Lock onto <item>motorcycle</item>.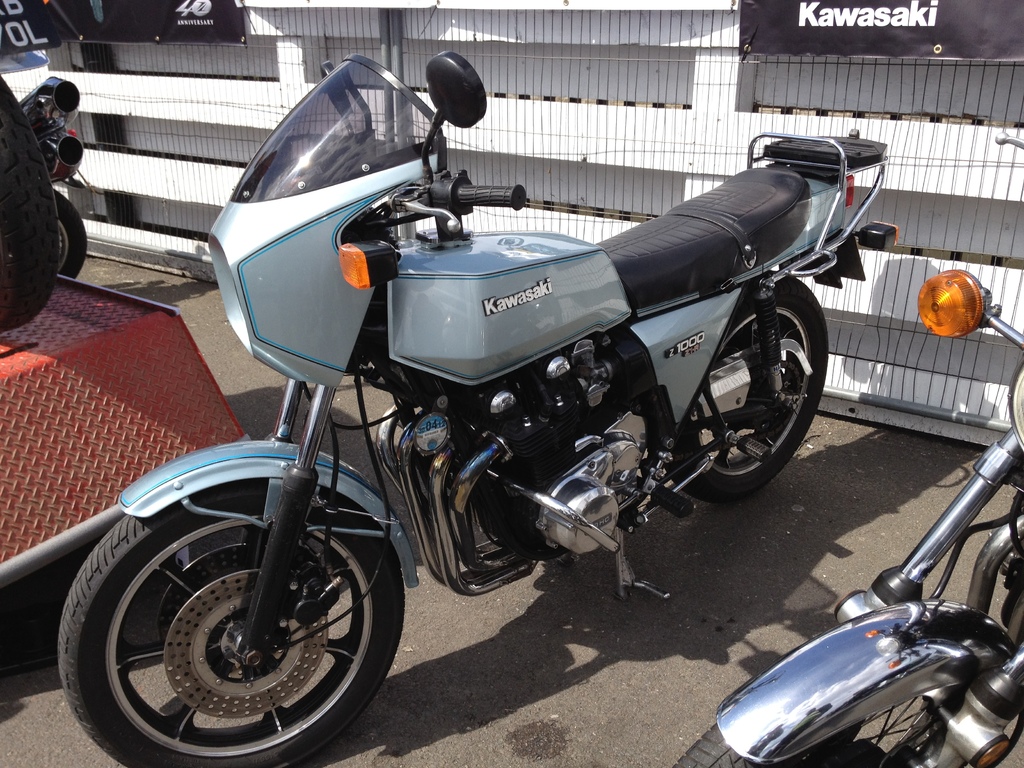
Locked: detection(675, 268, 1023, 767).
